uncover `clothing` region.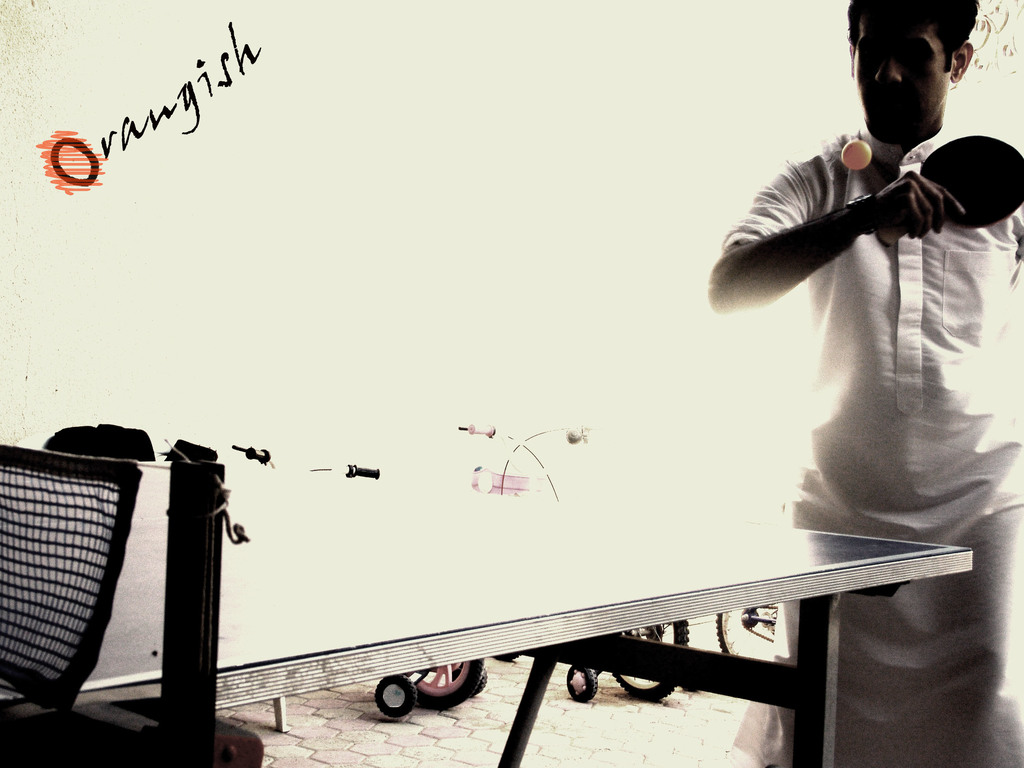
Uncovered: x1=718 y1=127 x2=1023 y2=767.
